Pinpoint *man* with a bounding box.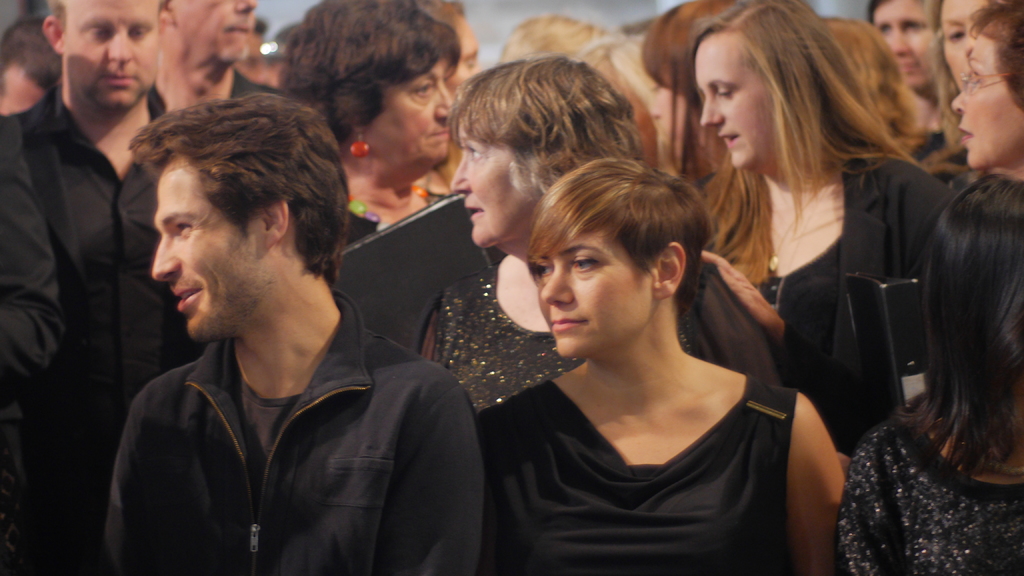
detection(110, 90, 486, 575).
